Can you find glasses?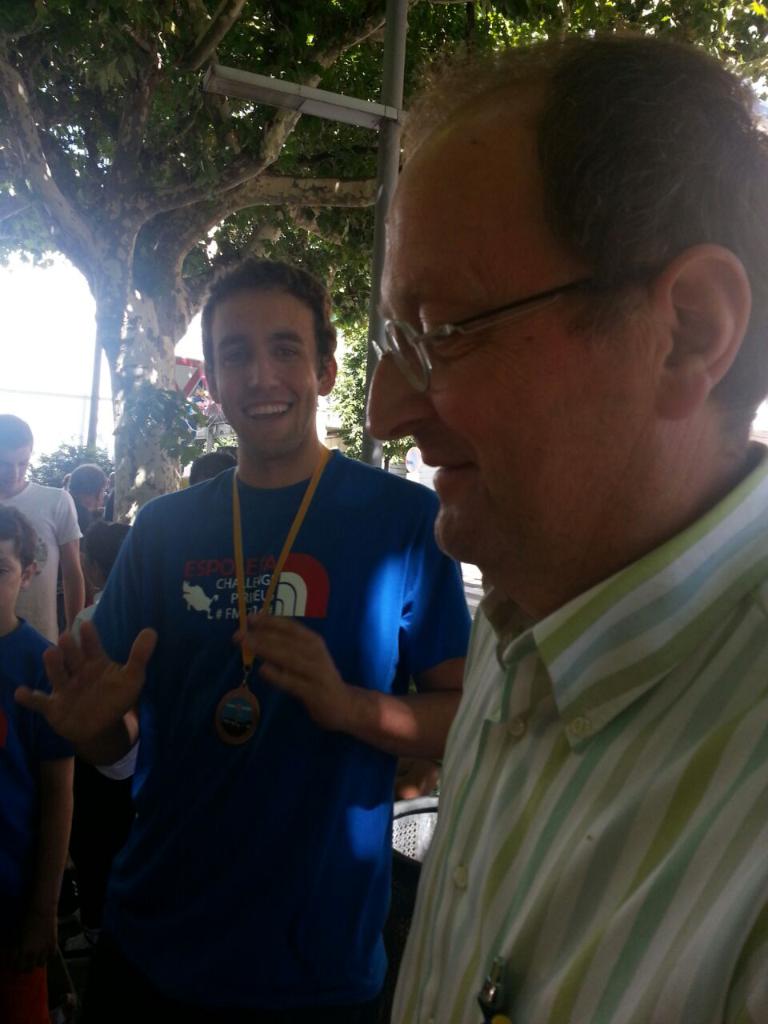
Yes, bounding box: (x1=0, y1=465, x2=29, y2=468).
